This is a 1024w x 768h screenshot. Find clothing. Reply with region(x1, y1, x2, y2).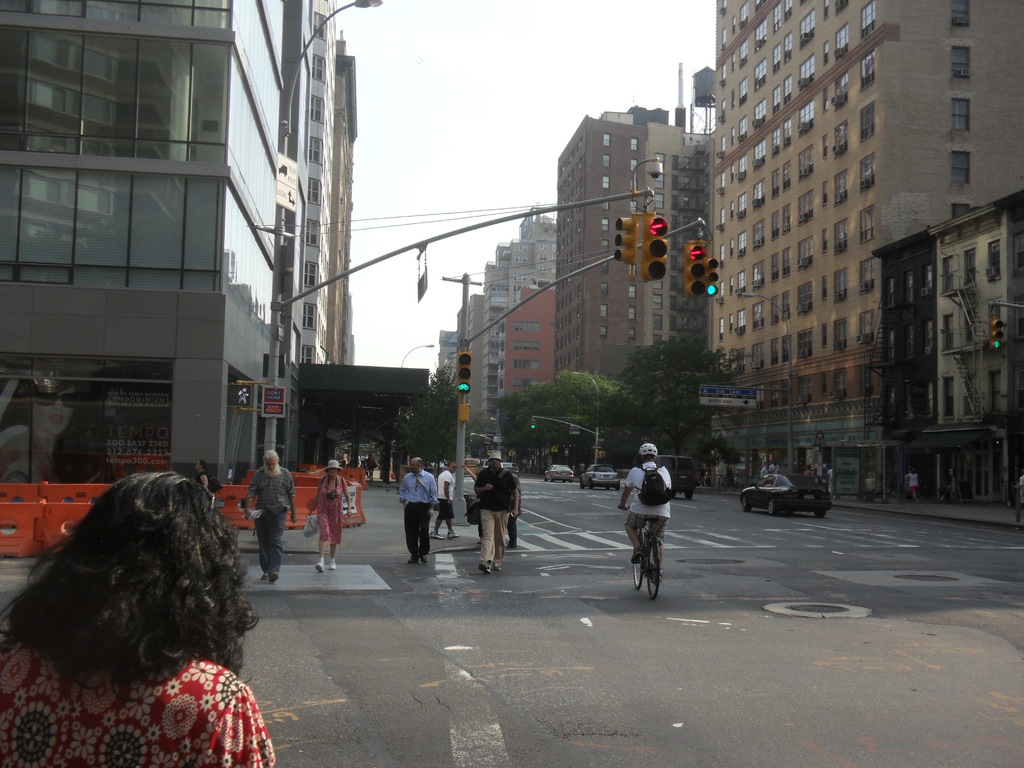
region(196, 468, 212, 490).
